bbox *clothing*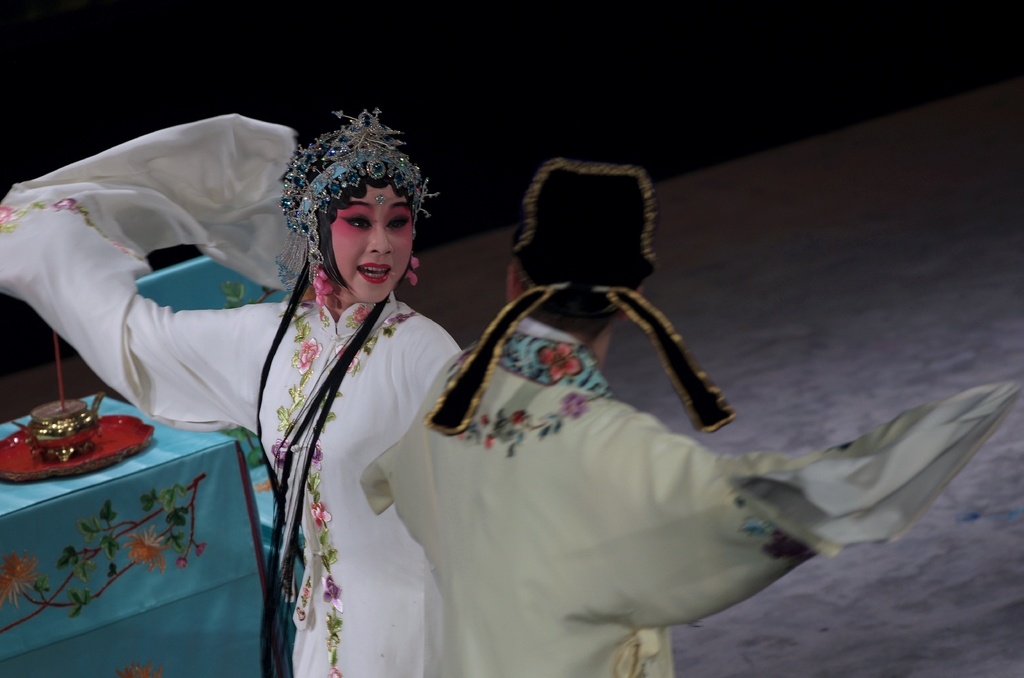
(0, 108, 465, 677)
